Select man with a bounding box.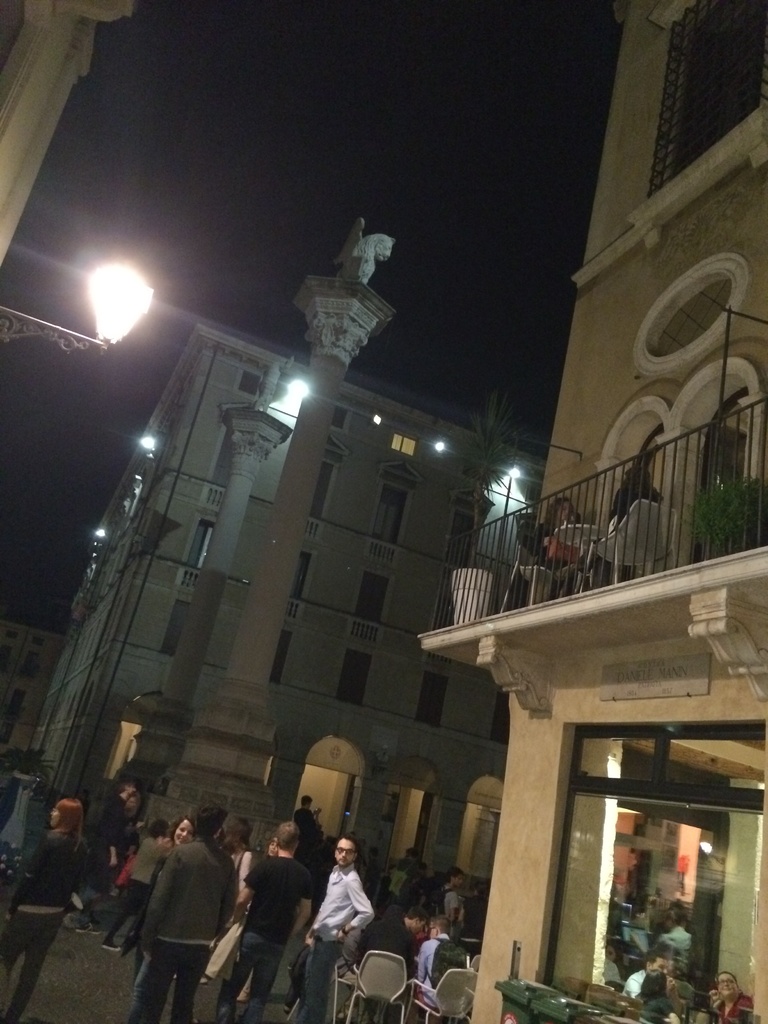
220, 817, 314, 1023.
